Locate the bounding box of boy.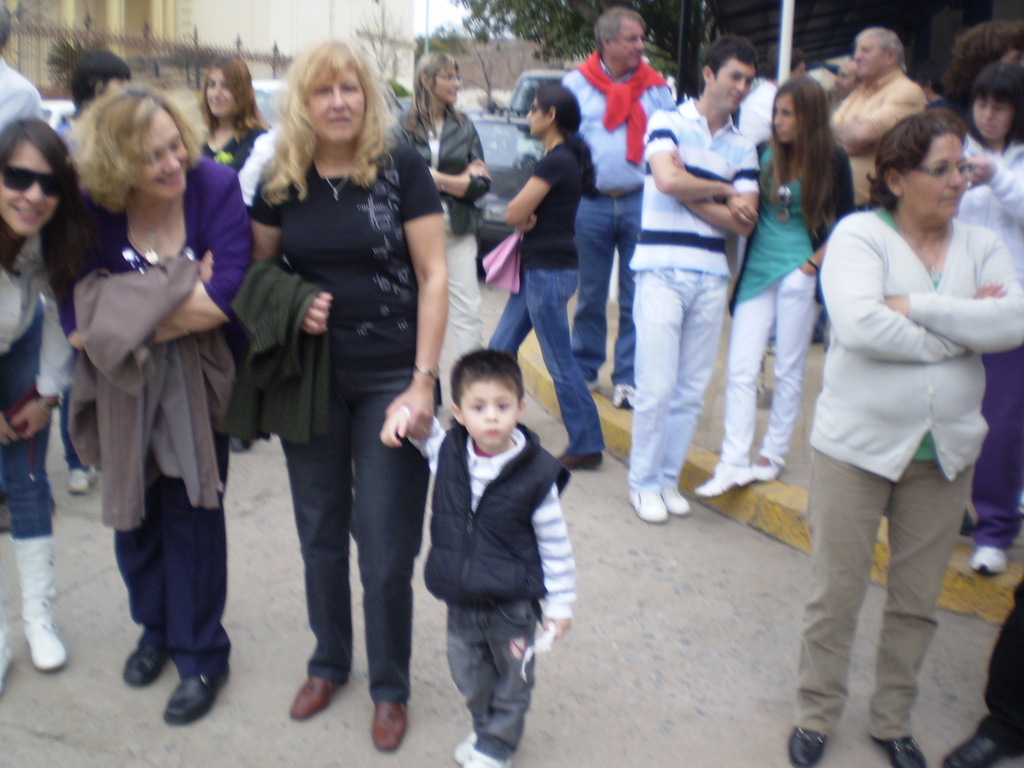
Bounding box: (left=394, top=328, right=585, bottom=743).
